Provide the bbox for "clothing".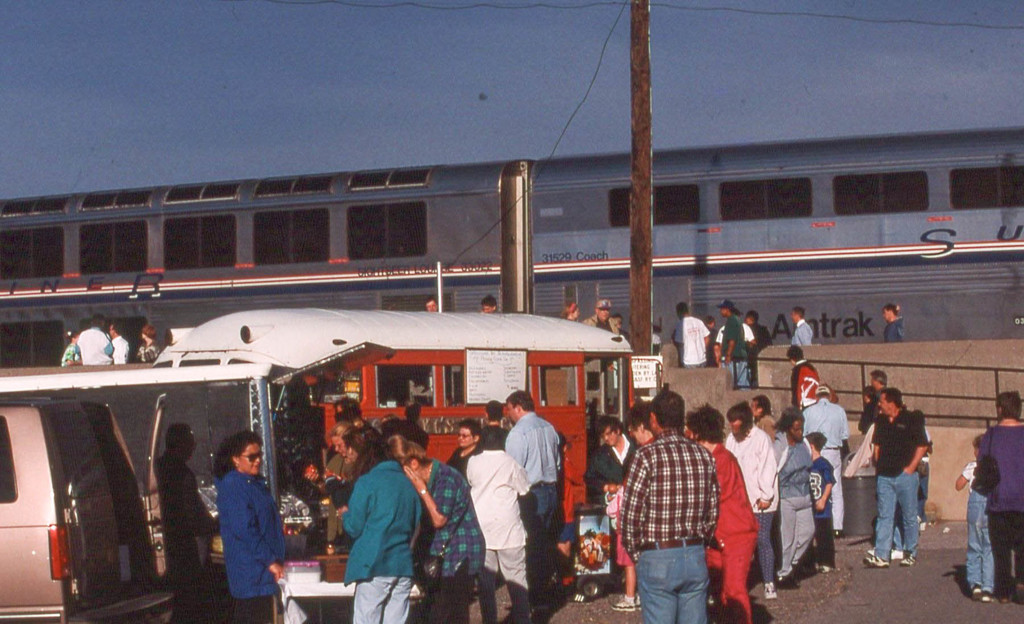
640,547,699,620.
